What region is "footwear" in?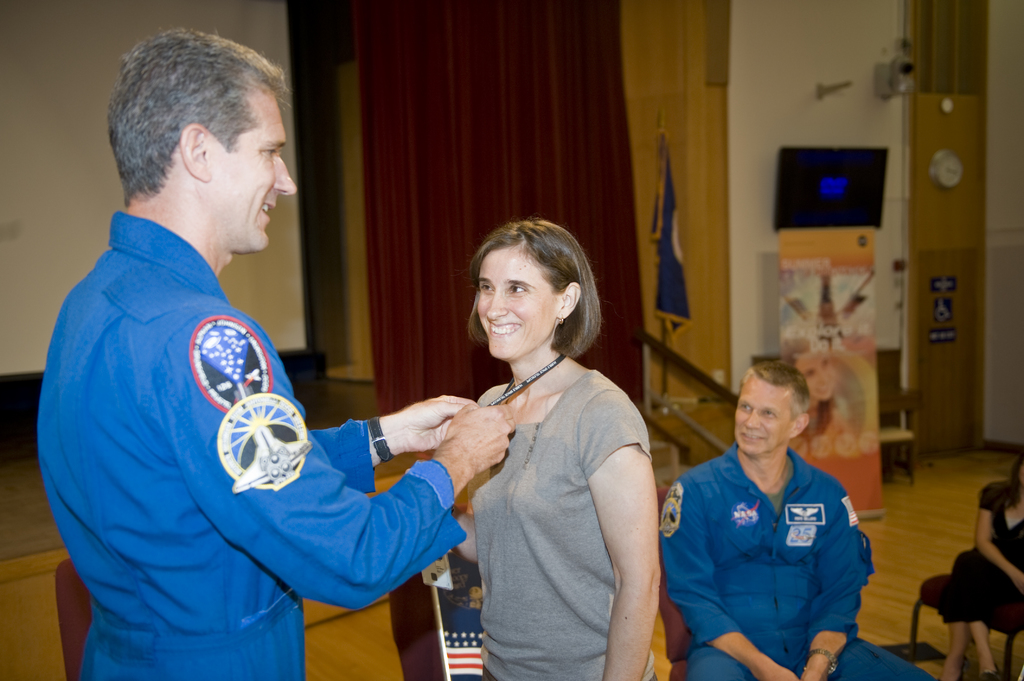
[977,661,1000,679].
